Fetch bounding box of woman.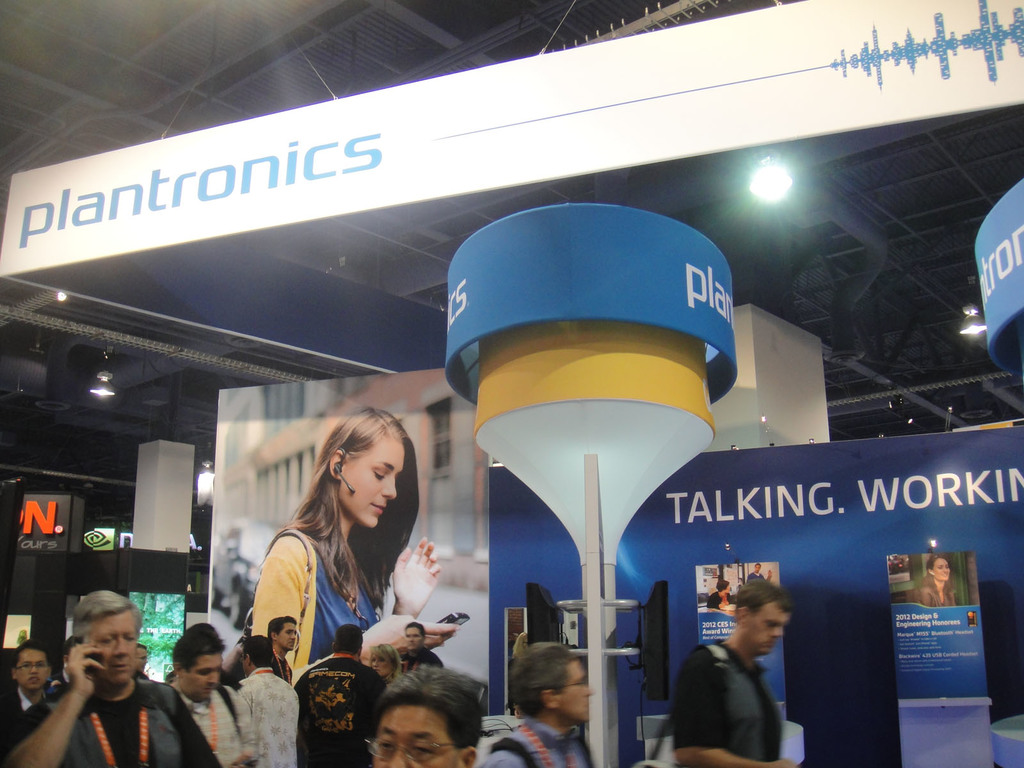
Bbox: crop(243, 416, 444, 731).
